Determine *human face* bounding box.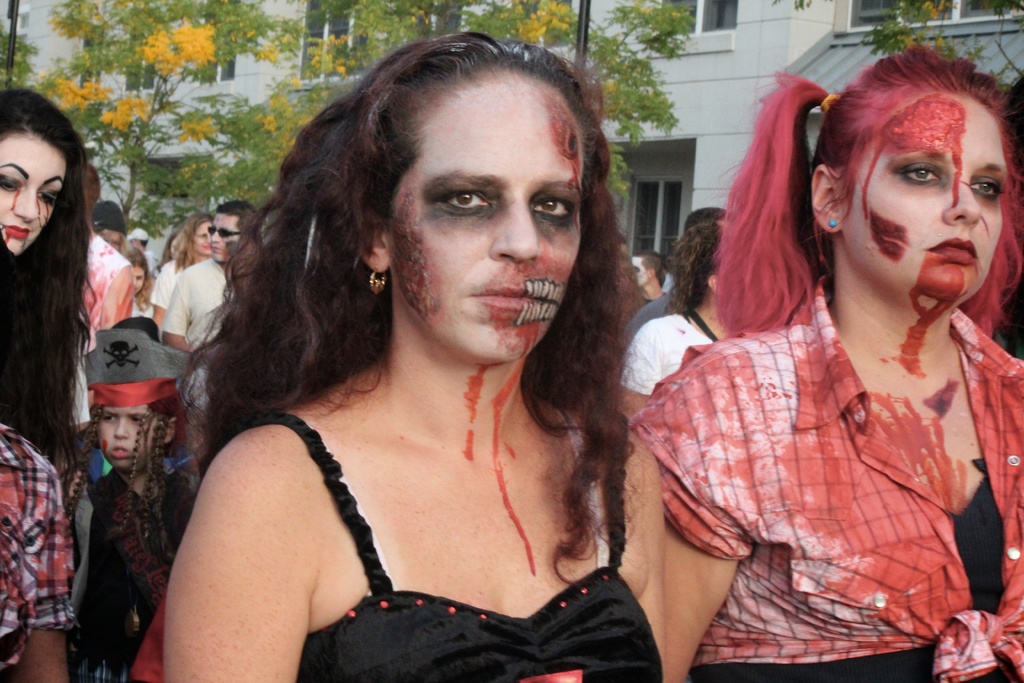
Determined: [387, 67, 579, 363].
